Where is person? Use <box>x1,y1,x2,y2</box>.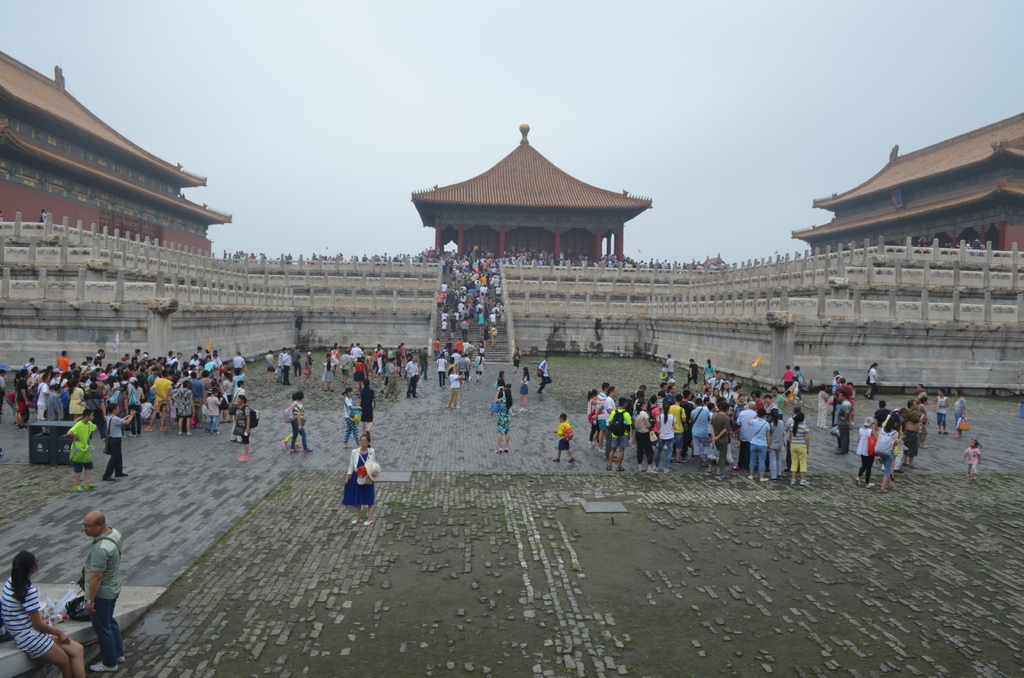
<box>786,405,806,428</box>.
